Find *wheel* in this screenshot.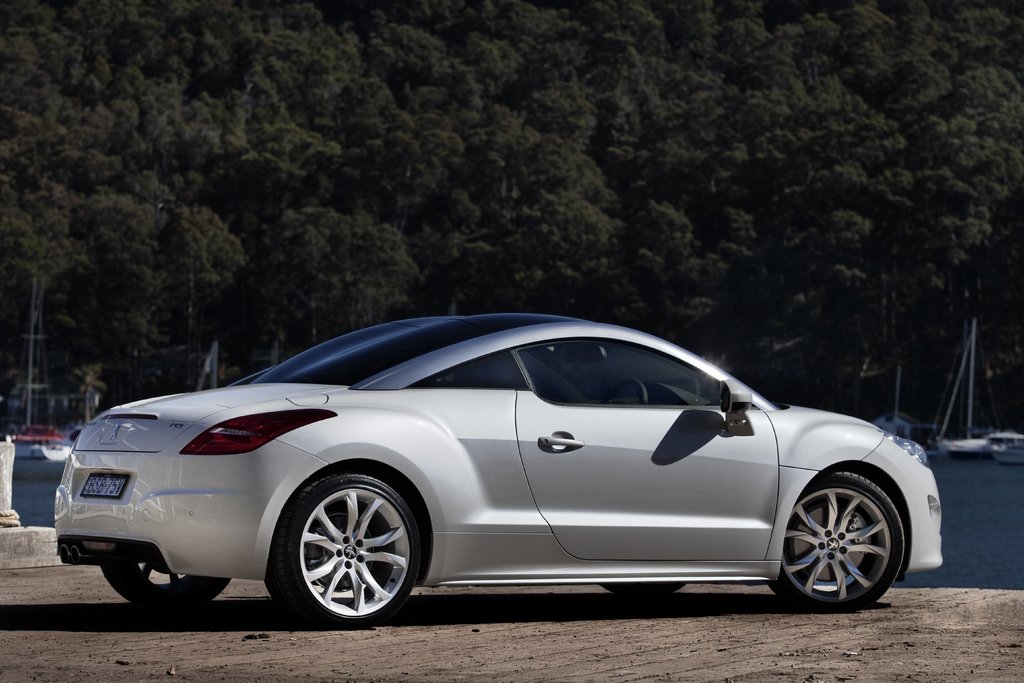
The bounding box for *wheel* is bbox(764, 471, 909, 614).
